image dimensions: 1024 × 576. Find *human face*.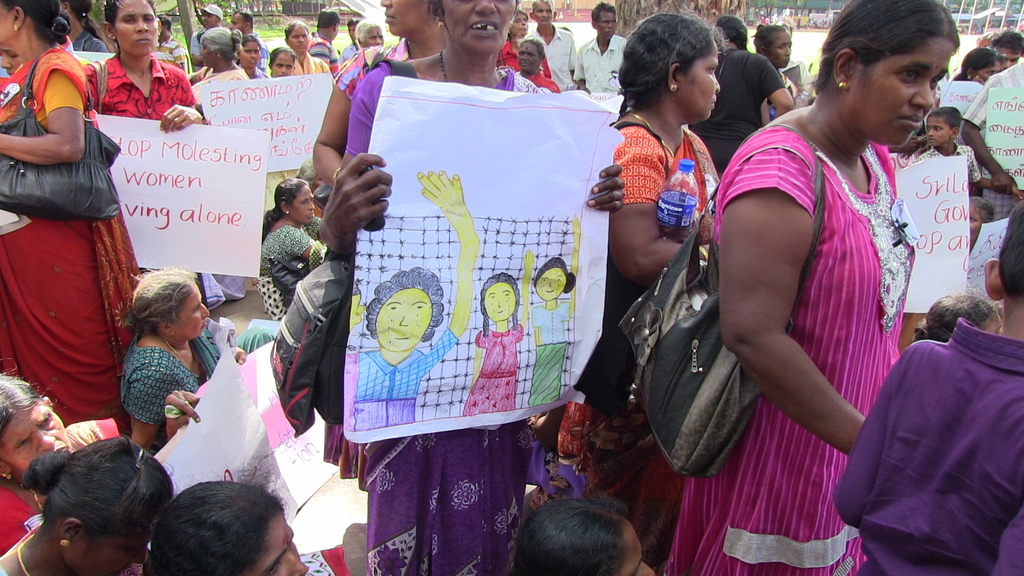
bbox=[227, 13, 248, 36].
